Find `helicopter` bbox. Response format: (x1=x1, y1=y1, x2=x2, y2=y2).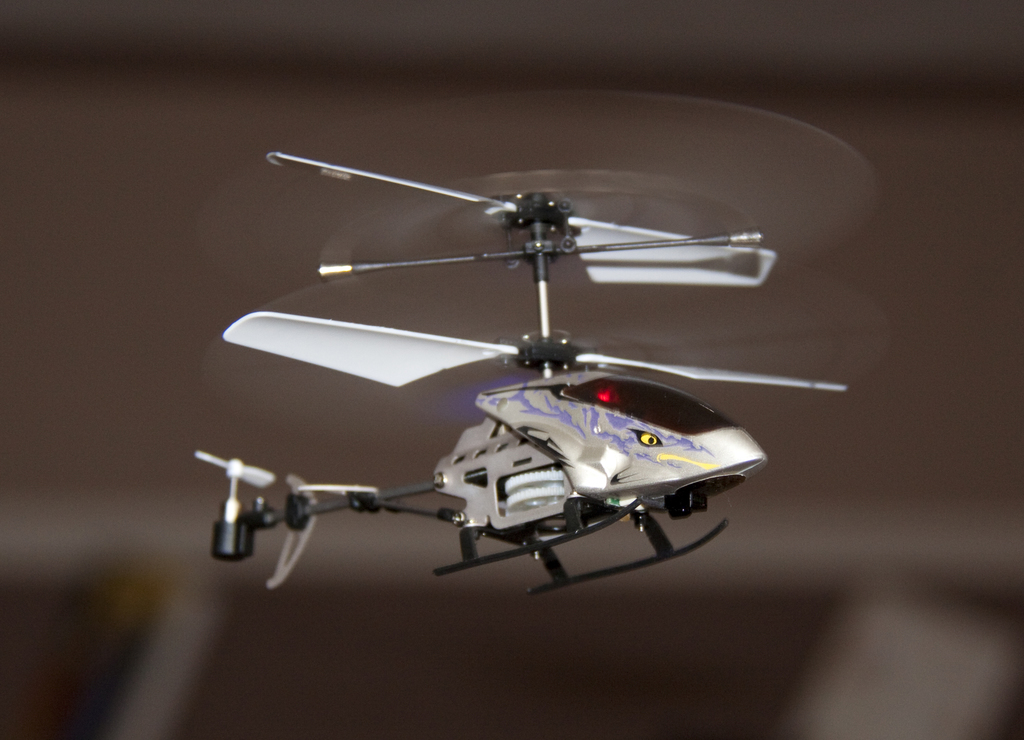
(x1=241, y1=106, x2=871, y2=608).
